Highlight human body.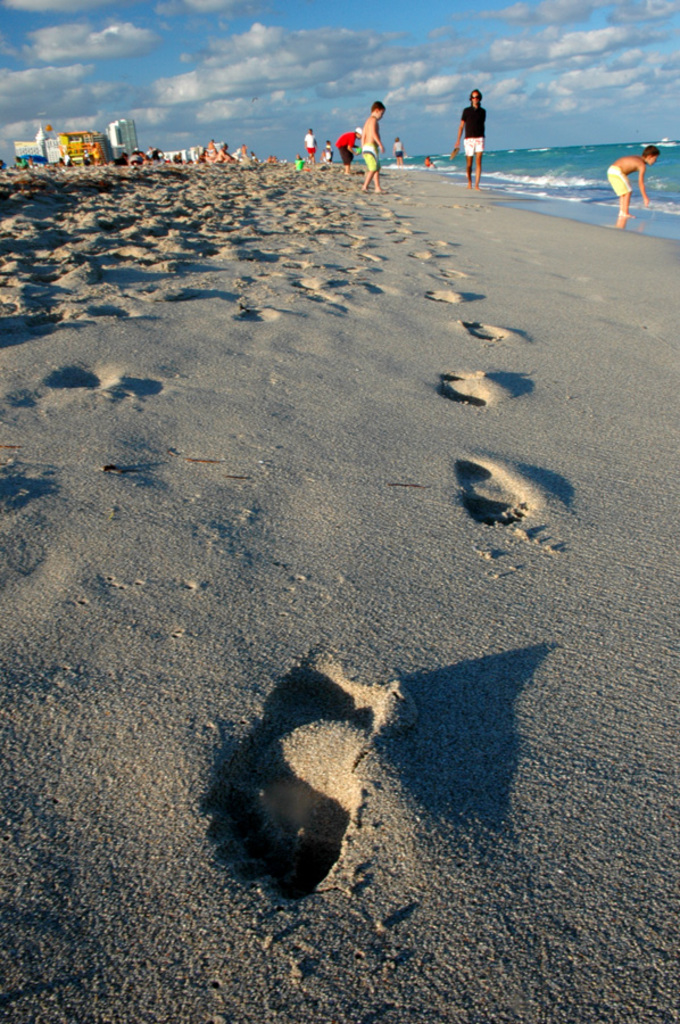
Highlighted region: <bbox>451, 105, 487, 193</bbox>.
